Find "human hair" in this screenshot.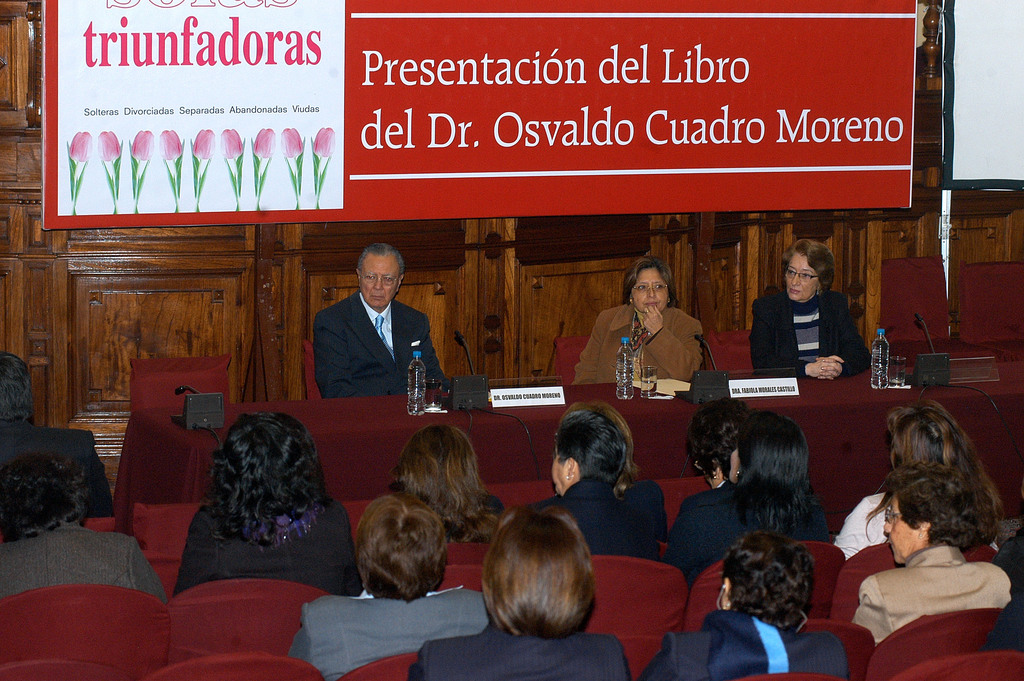
The bounding box for "human hair" is 200 413 331 551.
